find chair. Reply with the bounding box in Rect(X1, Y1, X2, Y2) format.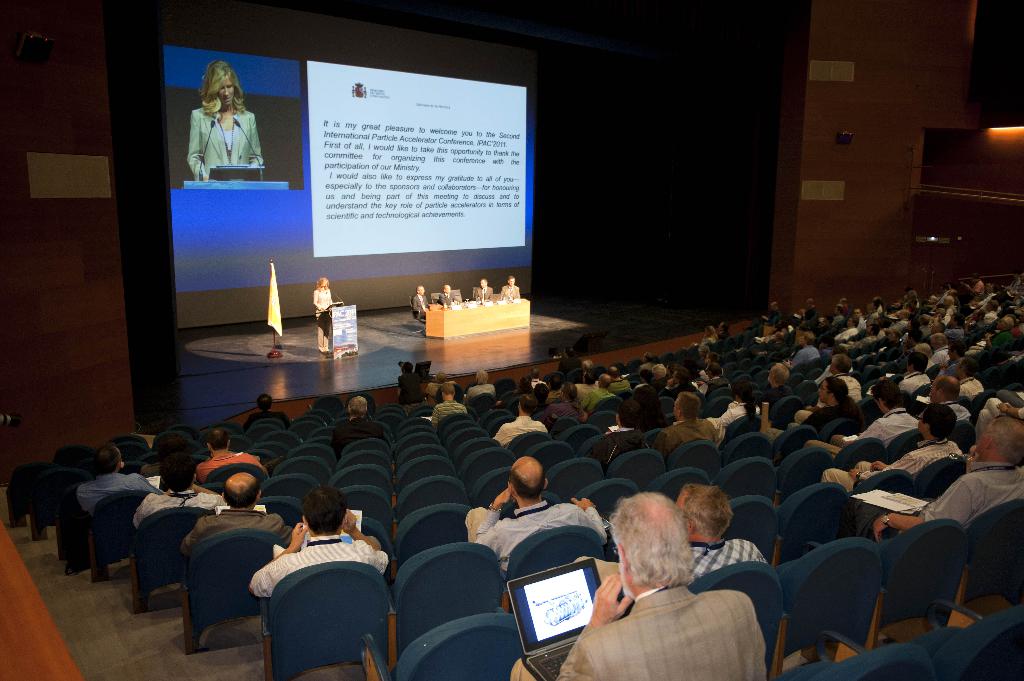
Rect(808, 367, 824, 389).
